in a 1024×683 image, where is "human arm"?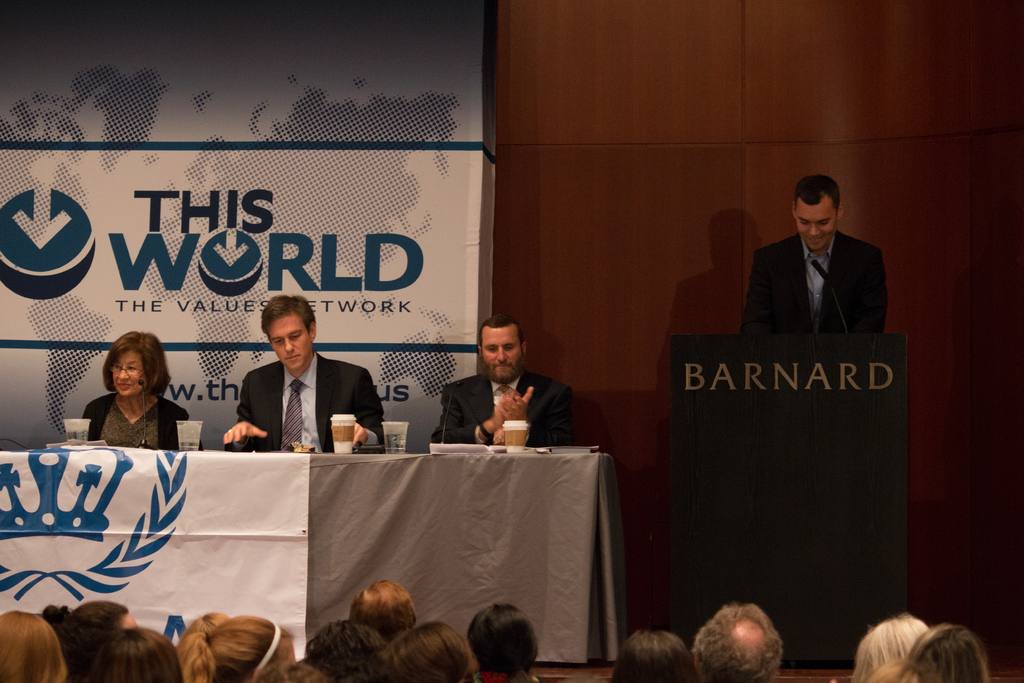
492 382 574 457.
